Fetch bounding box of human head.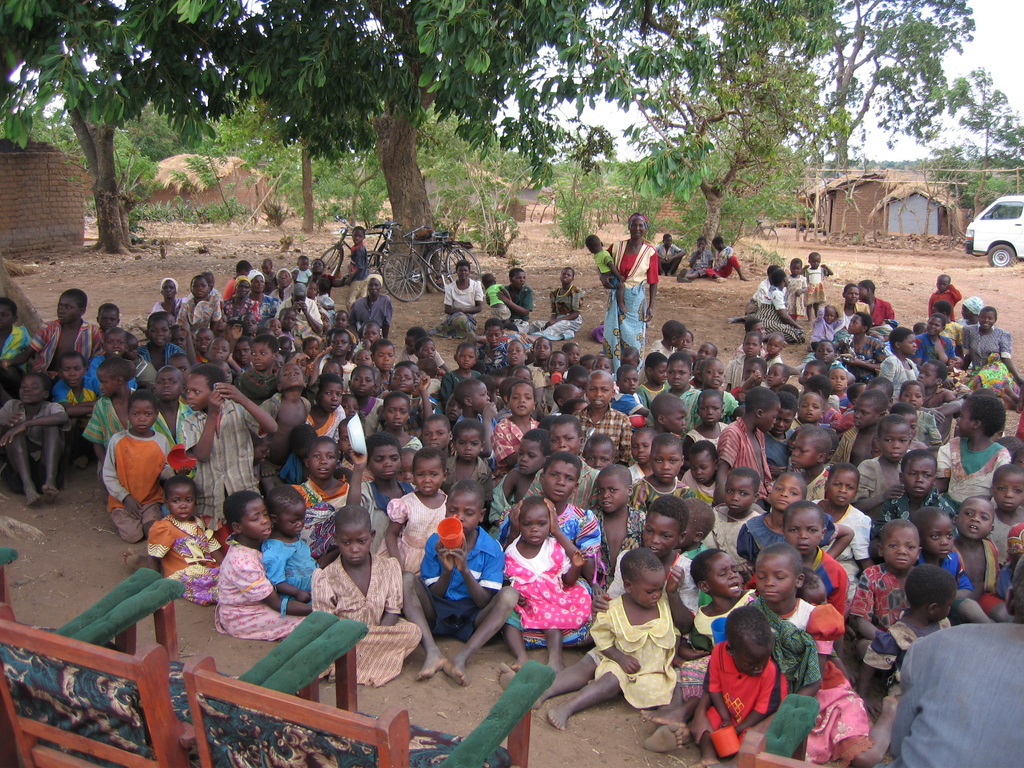
Bbox: box(273, 360, 307, 393).
